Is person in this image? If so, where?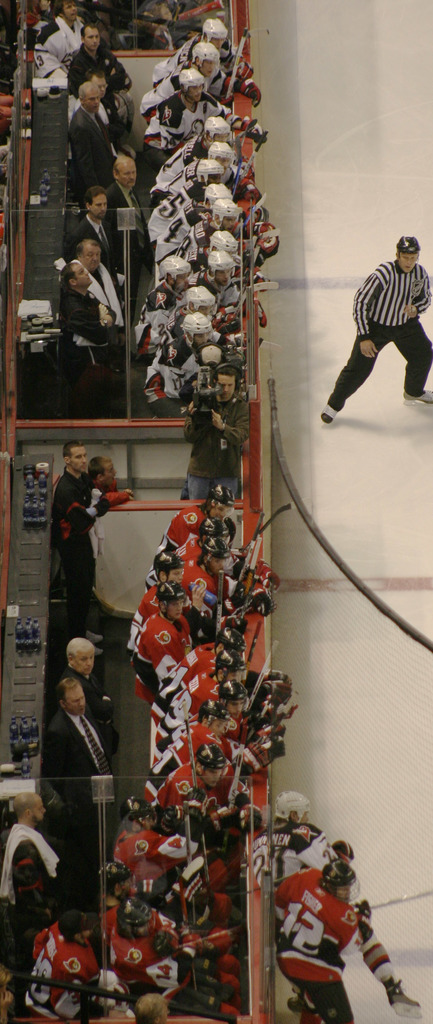
Yes, at 324/202/428/442.
